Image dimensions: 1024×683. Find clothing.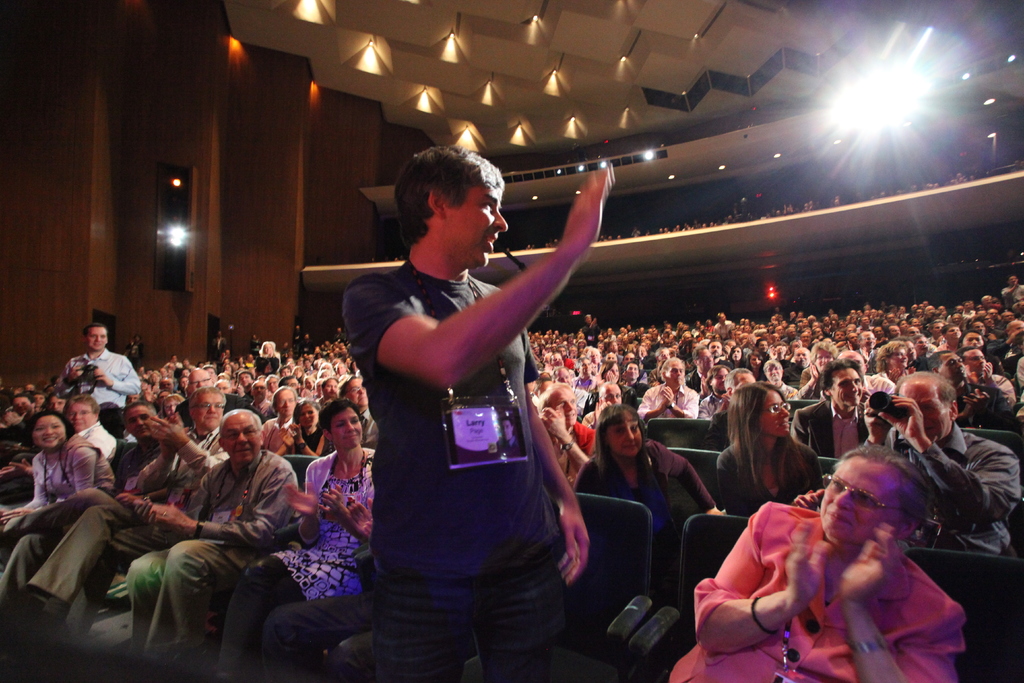
box=[355, 402, 378, 444].
